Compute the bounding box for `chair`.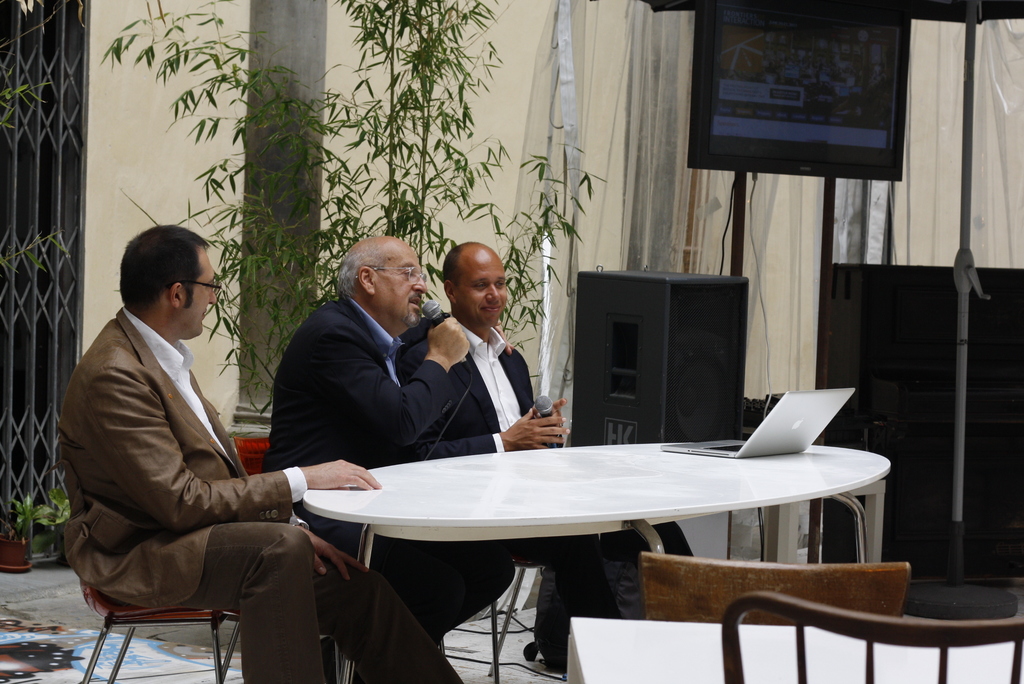
bbox=[71, 544, 257, 683].
